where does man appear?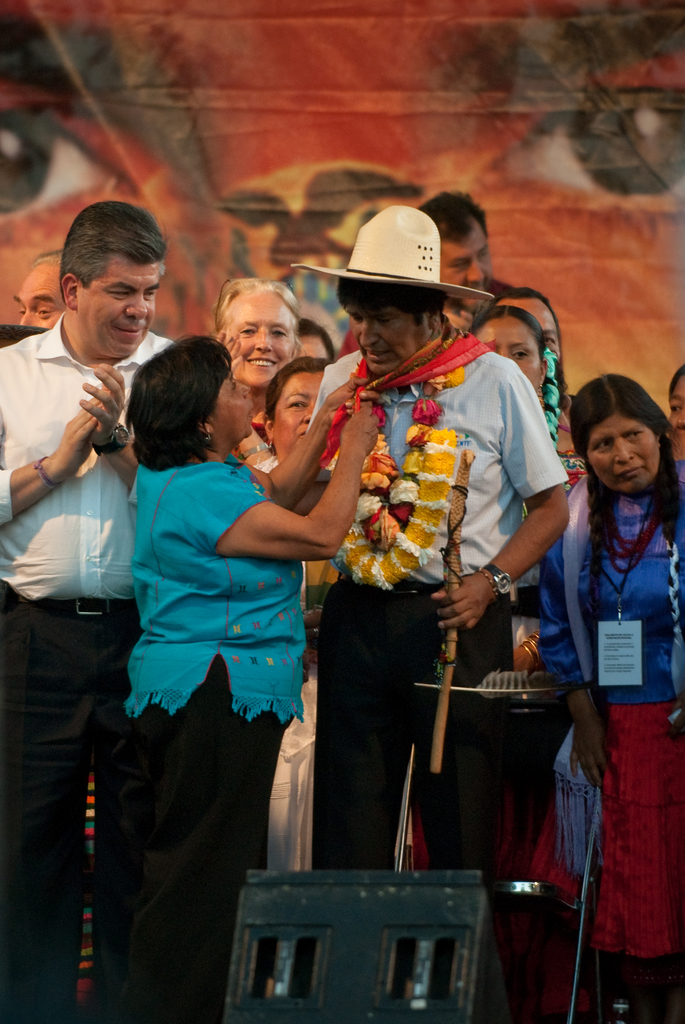
Appears at {"left": 296, "top": 211, "right": 569, "bottom": 1008}.
